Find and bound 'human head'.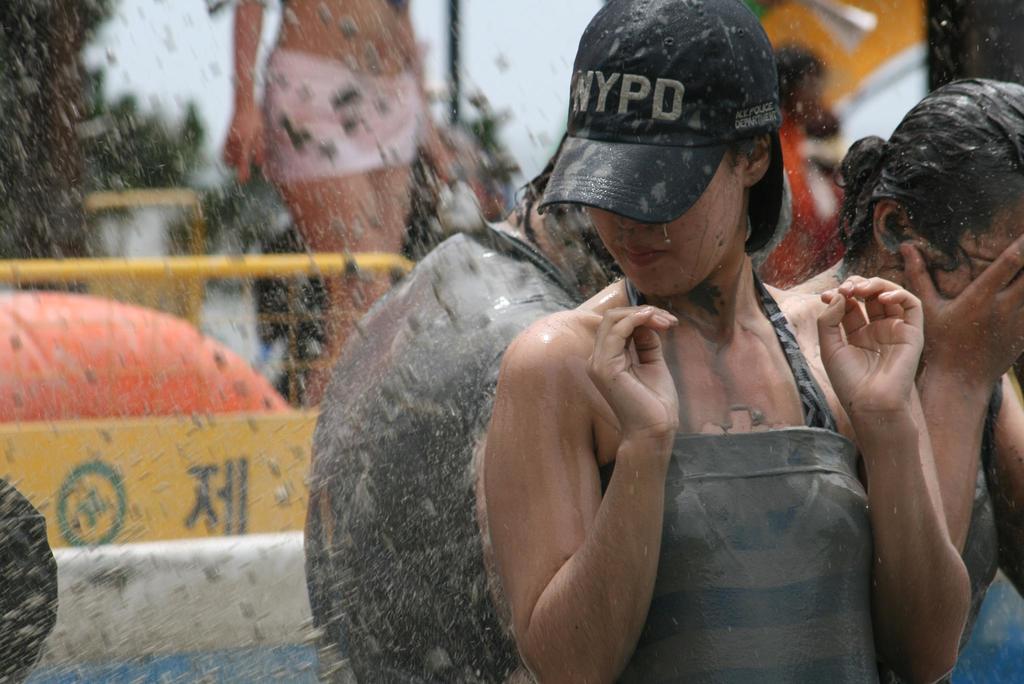
Bound: crop(586, 131, 780, 296).
